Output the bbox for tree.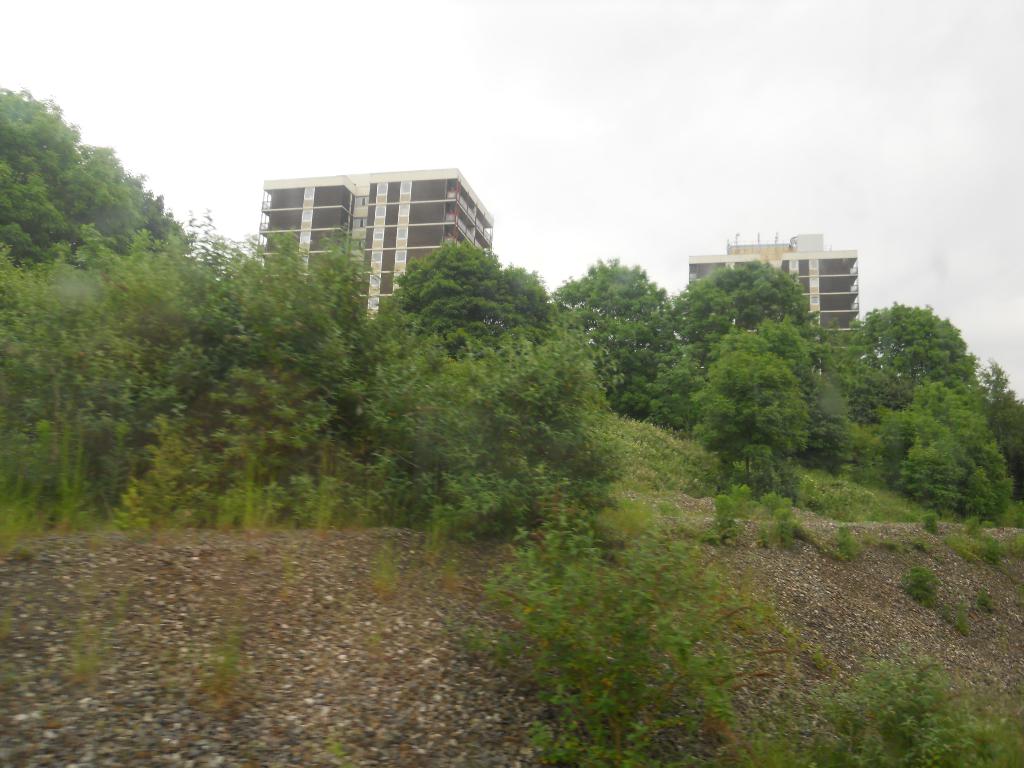
box=[0, 83, 202, 263].
